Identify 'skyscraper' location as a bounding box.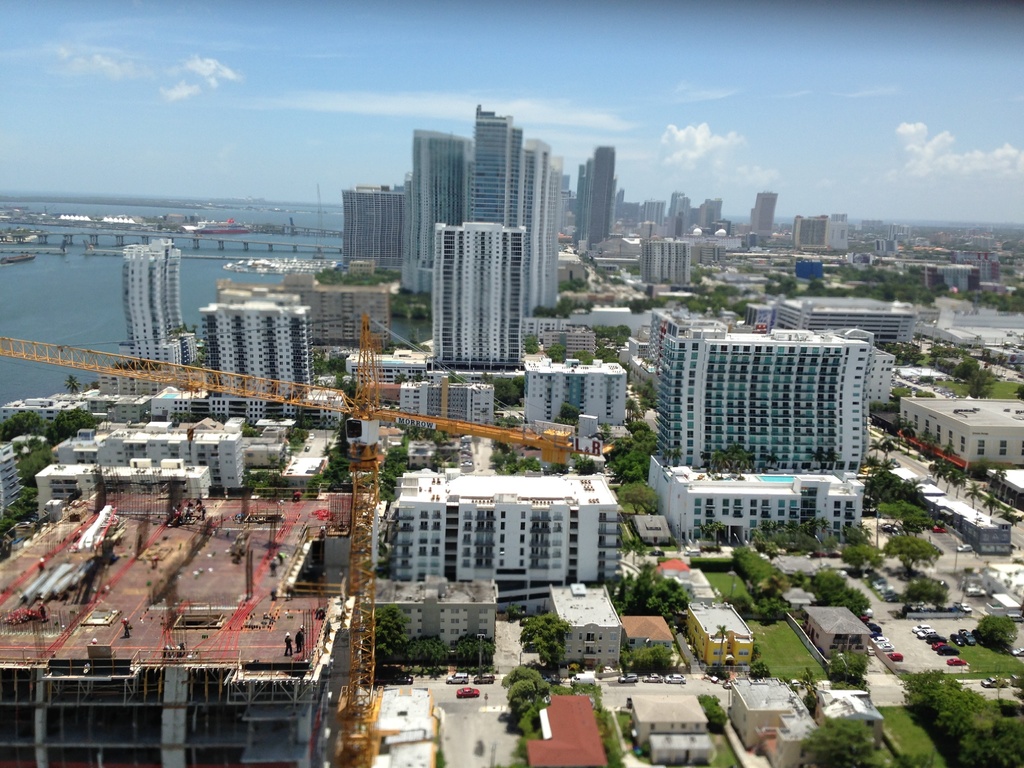
199/305/312/397.
